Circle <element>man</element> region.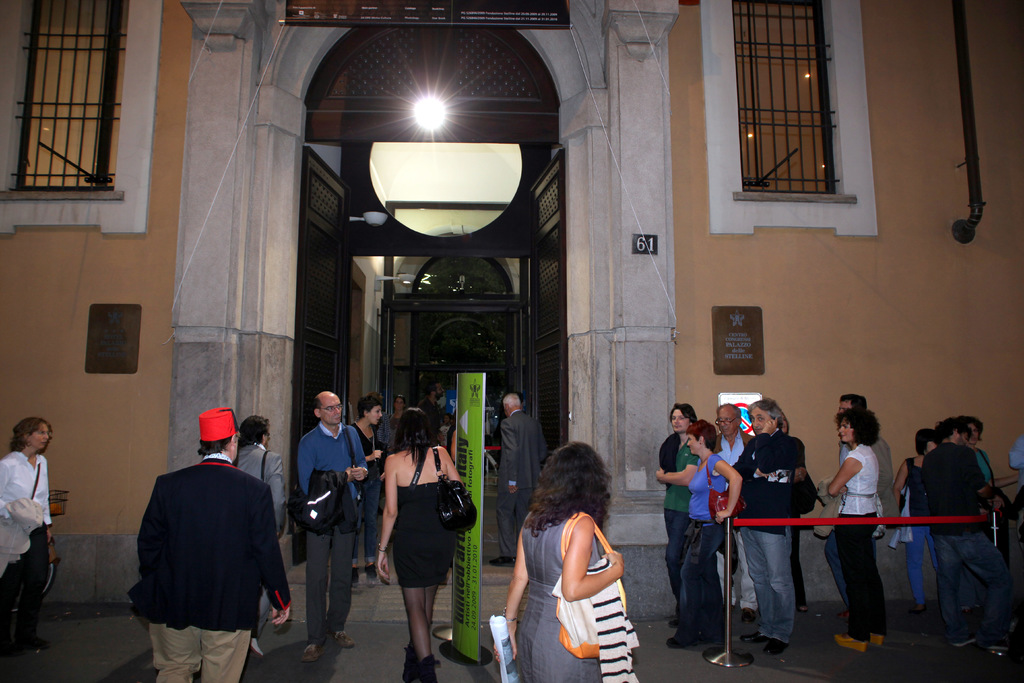
Region: l=235, t=418, r=286, b=654.
